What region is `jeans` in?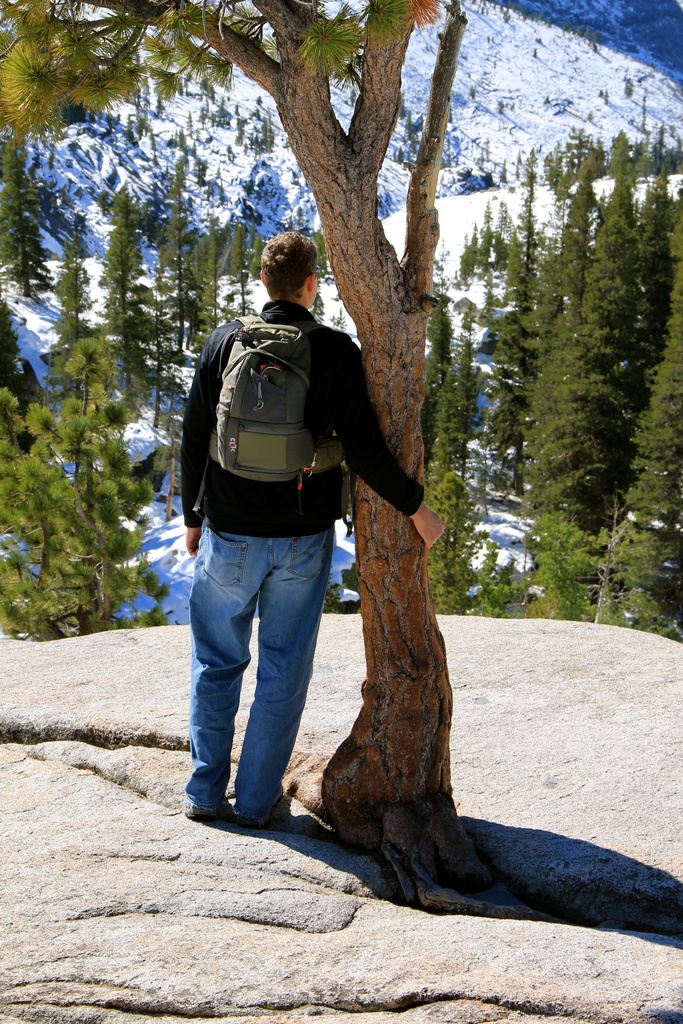
crop(181, 519, 350, 840).
